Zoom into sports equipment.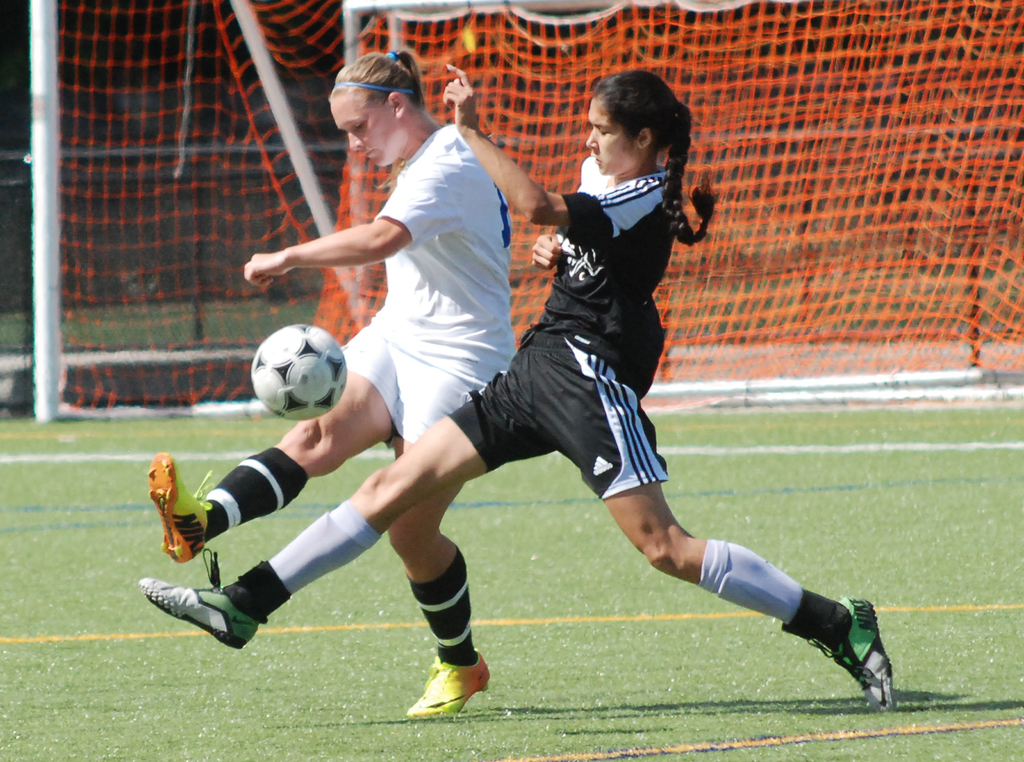
Zoom target: 145 546 259 649.
